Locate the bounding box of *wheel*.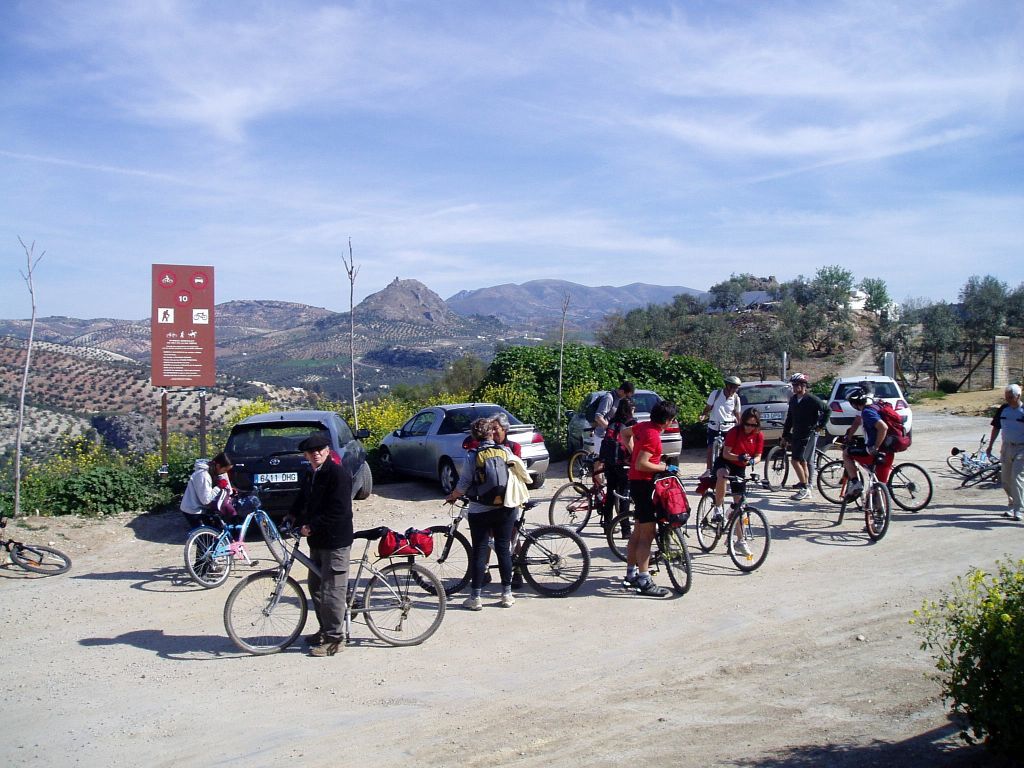
Bounding box: 223,568,309,655.
